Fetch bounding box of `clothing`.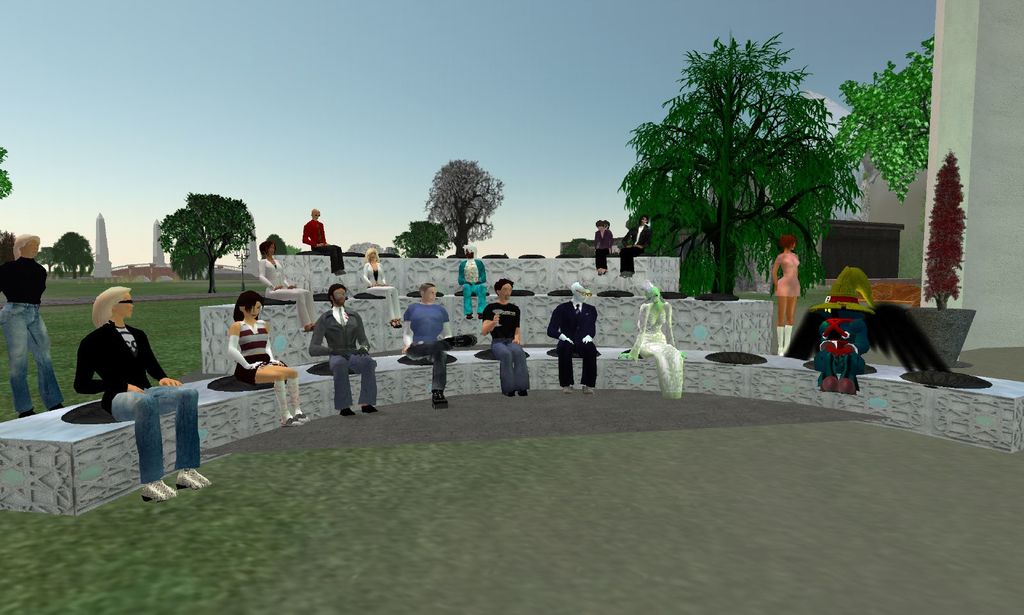
Bbox: 405,296,456,397.
